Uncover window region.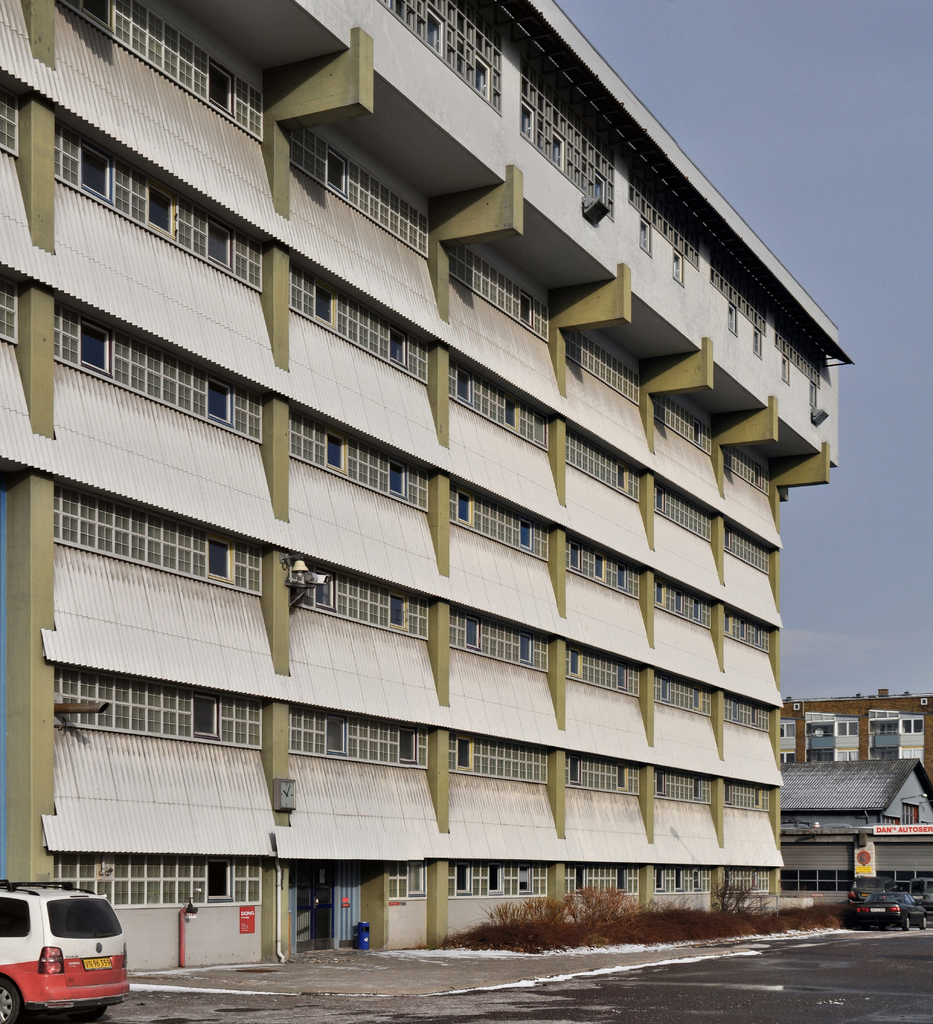
Uncovered: (left=724, top=691, right=775, bottom=727).
